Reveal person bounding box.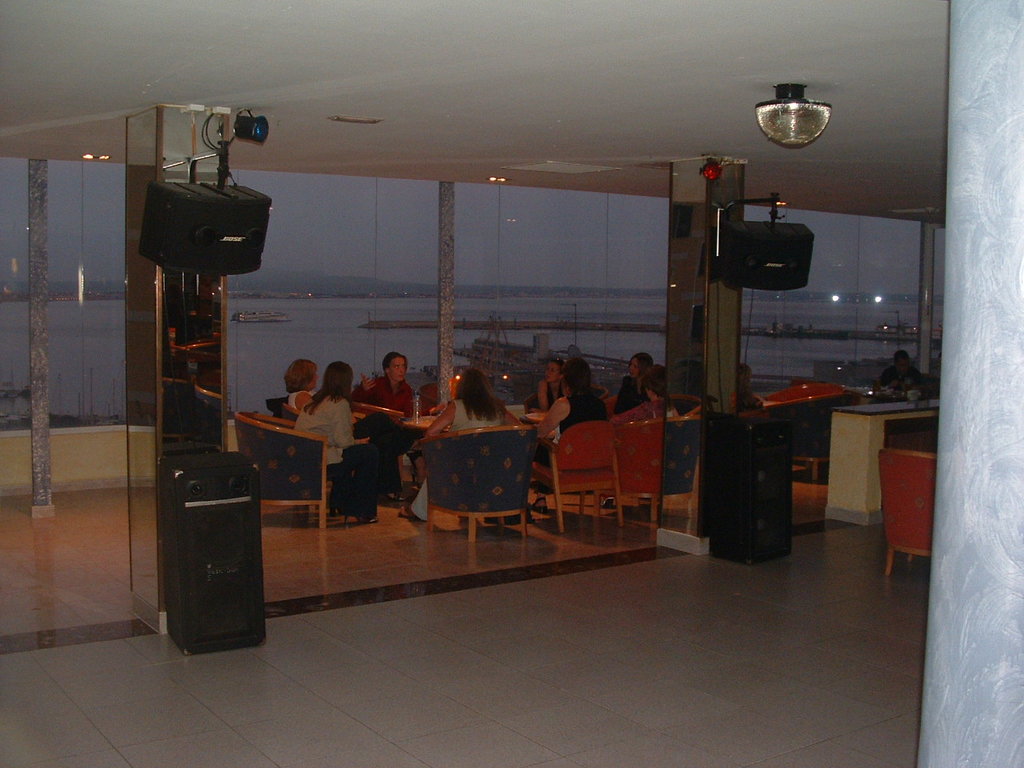
Revealed: [530, 362, 605, 470].
